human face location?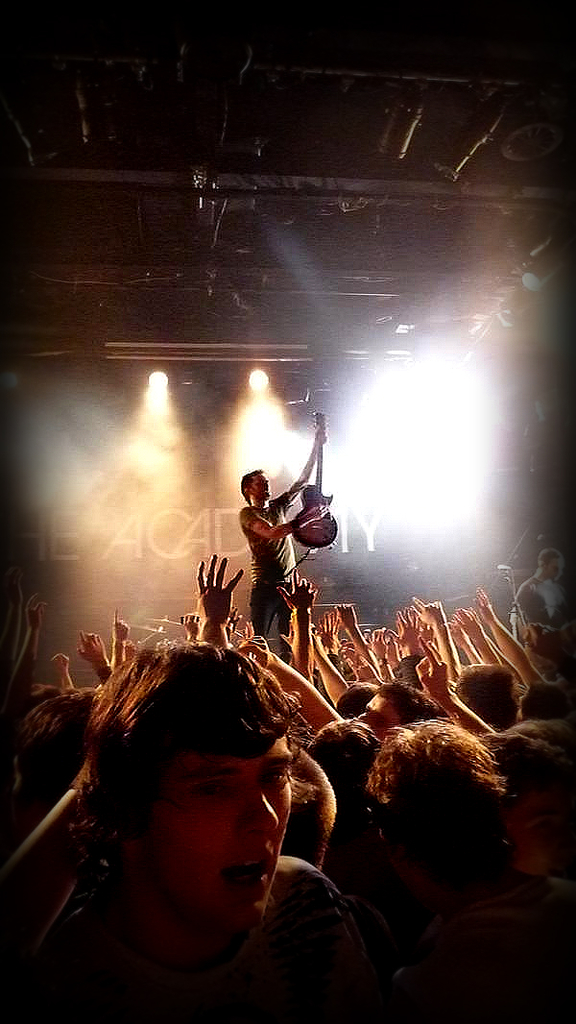
rect(134, 751, 289, 944)
